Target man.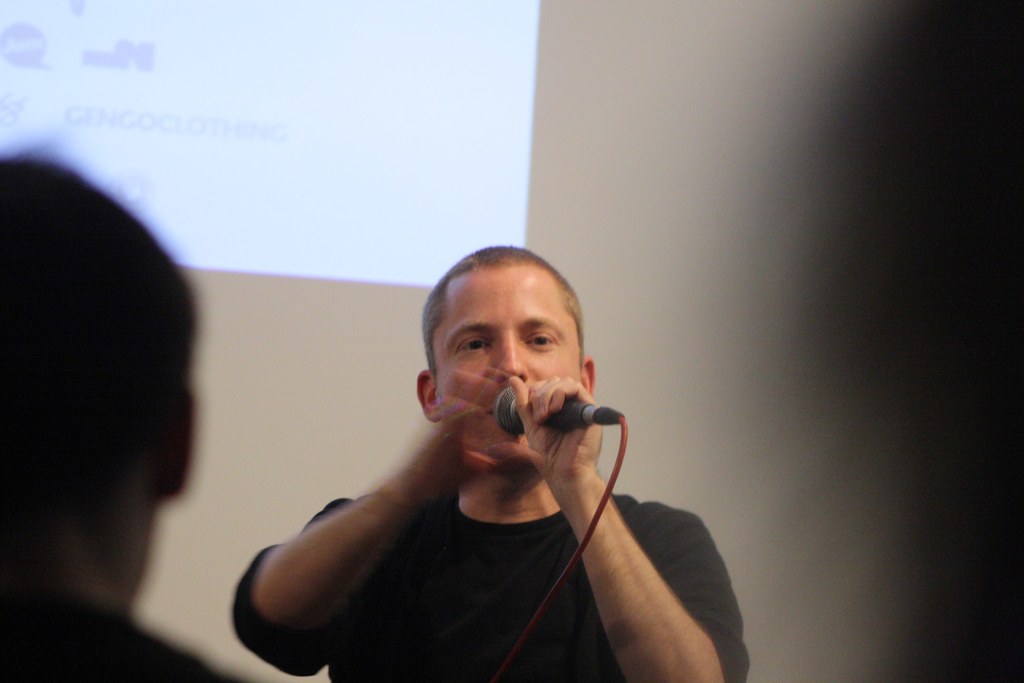
Target region: (left=0, top=130, right=243, bottom=682).
